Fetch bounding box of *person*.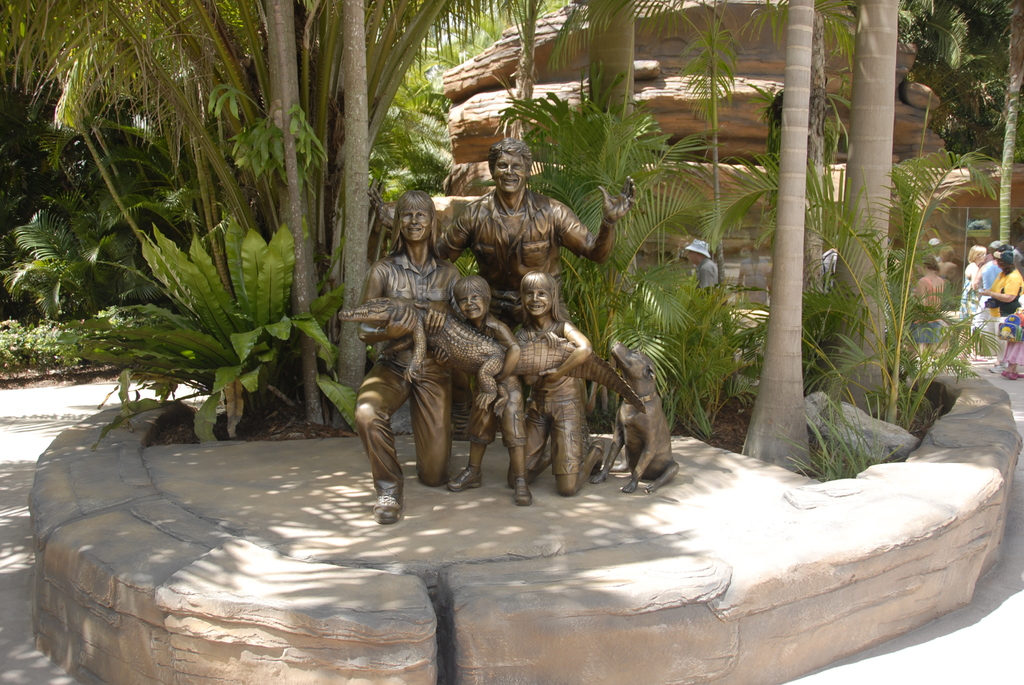
Bbox: 682/239/725/290.
